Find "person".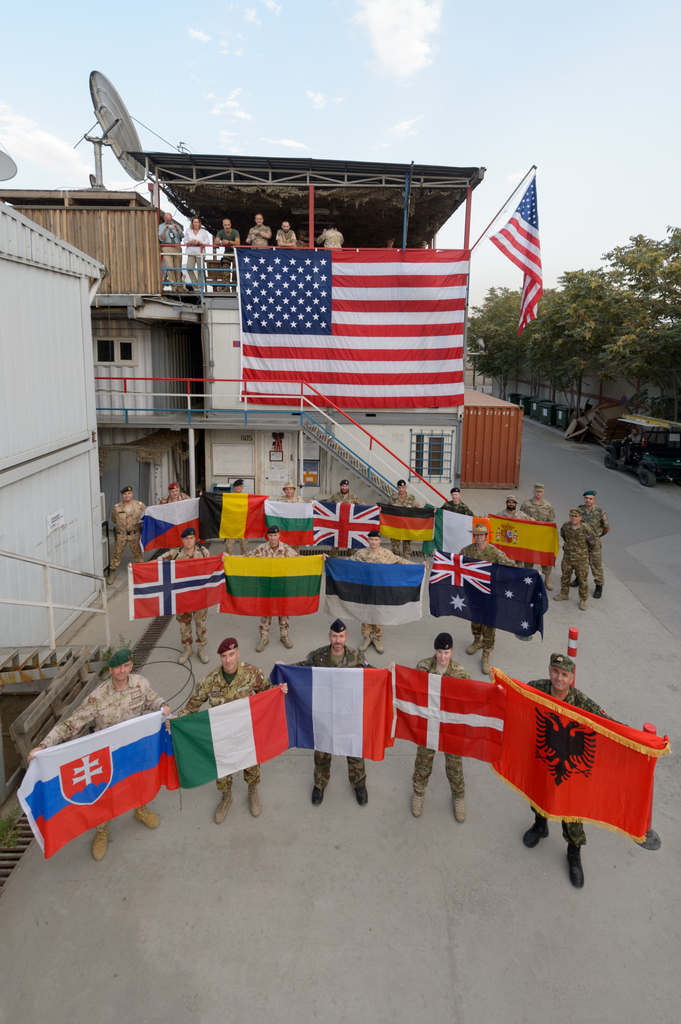
bbox=[330, 475, 352, 560].
